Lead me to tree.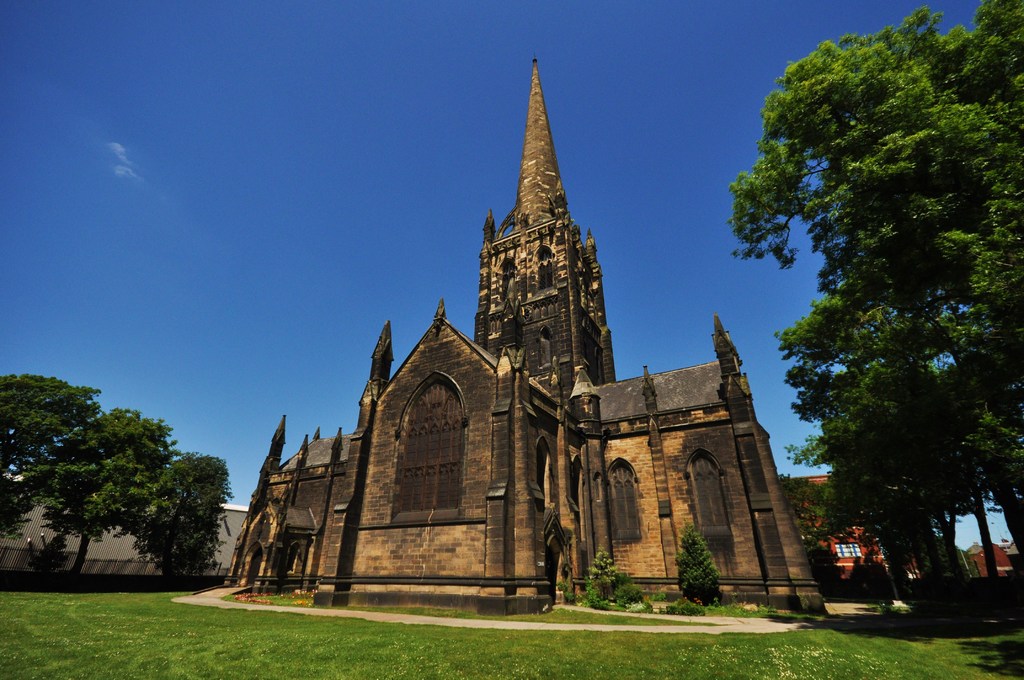
Lead to {"left": 45, "top": 411, "right": 175, "bottom": 574}.
